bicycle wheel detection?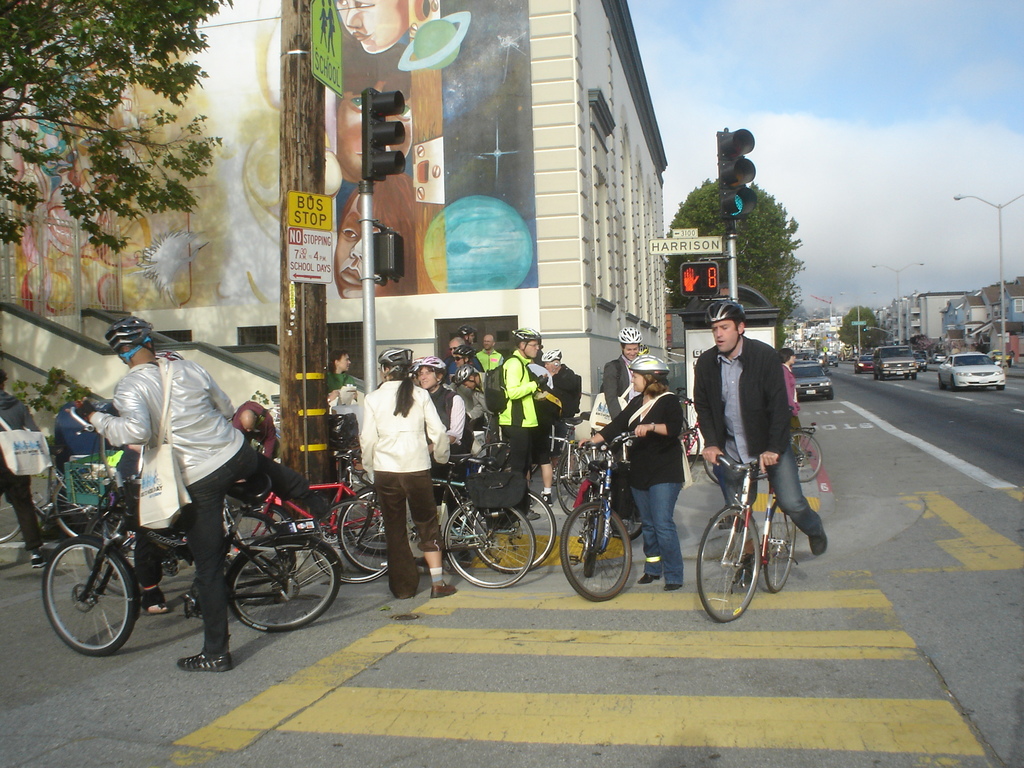
[x1=337, y1=486, x2=387, y2=575]
